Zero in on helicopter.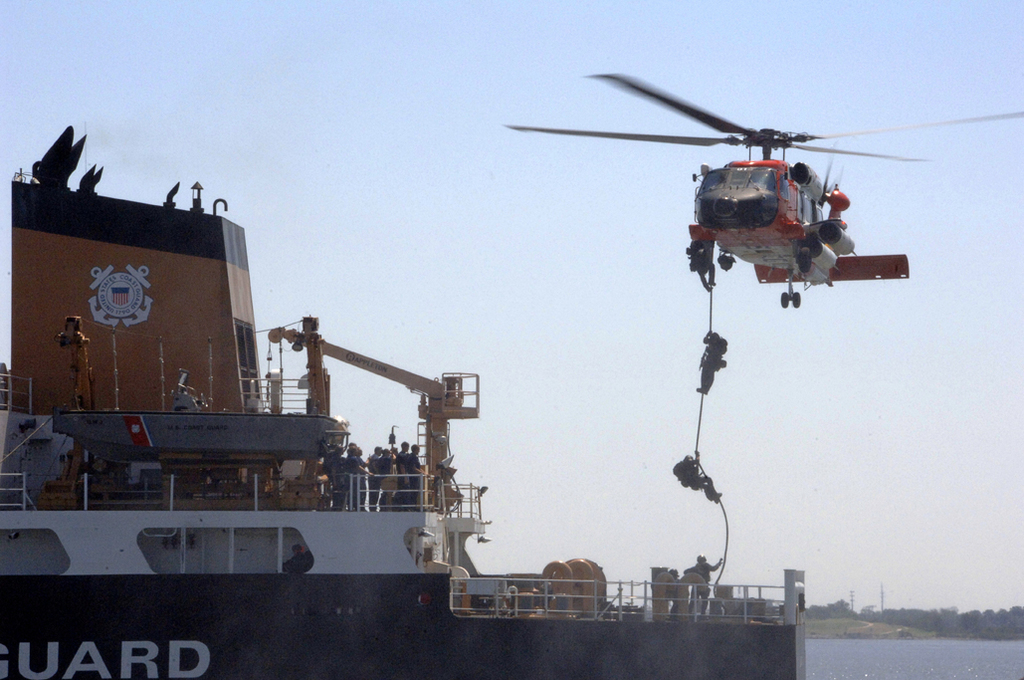
Zeroed in: rect(494, 64, 971, 320).
